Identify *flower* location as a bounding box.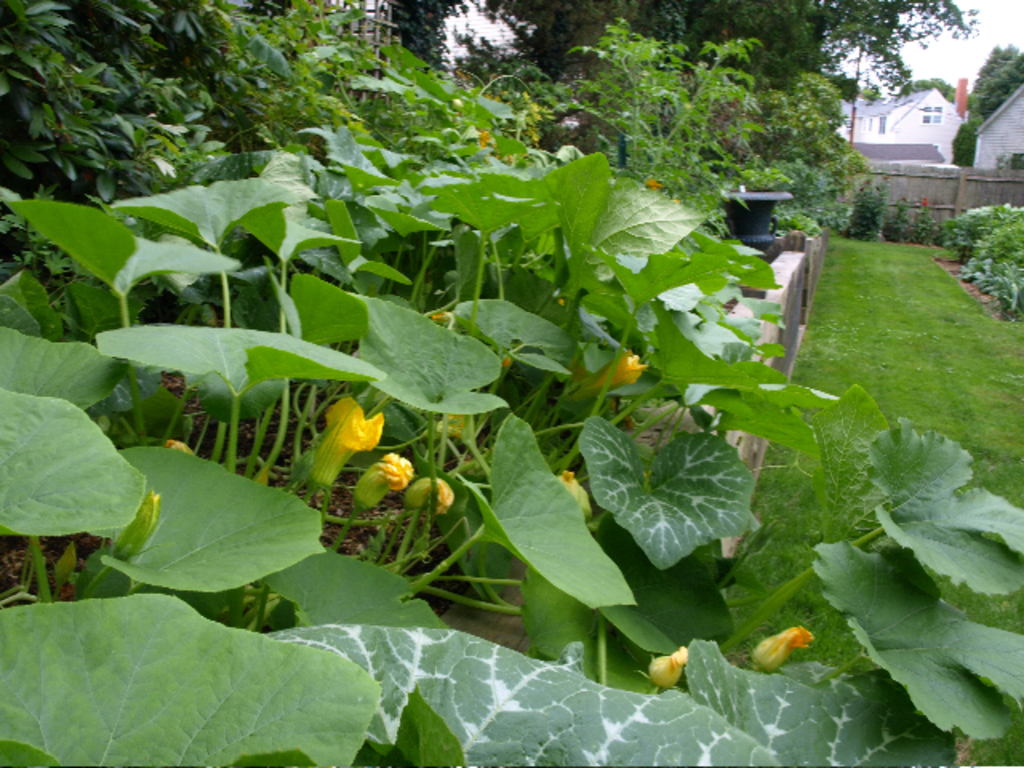
pyautogui.locateOnScreen(646, 651, 699, 691).
